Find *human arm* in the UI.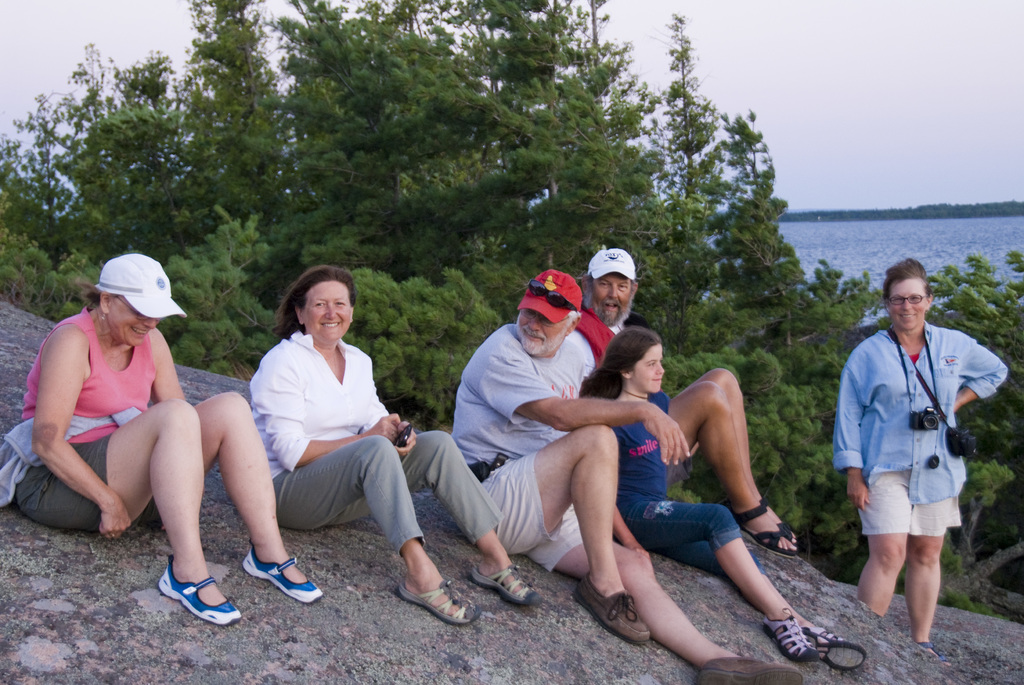
UI element at (left=141, top=325, right=193, bottom=426).
